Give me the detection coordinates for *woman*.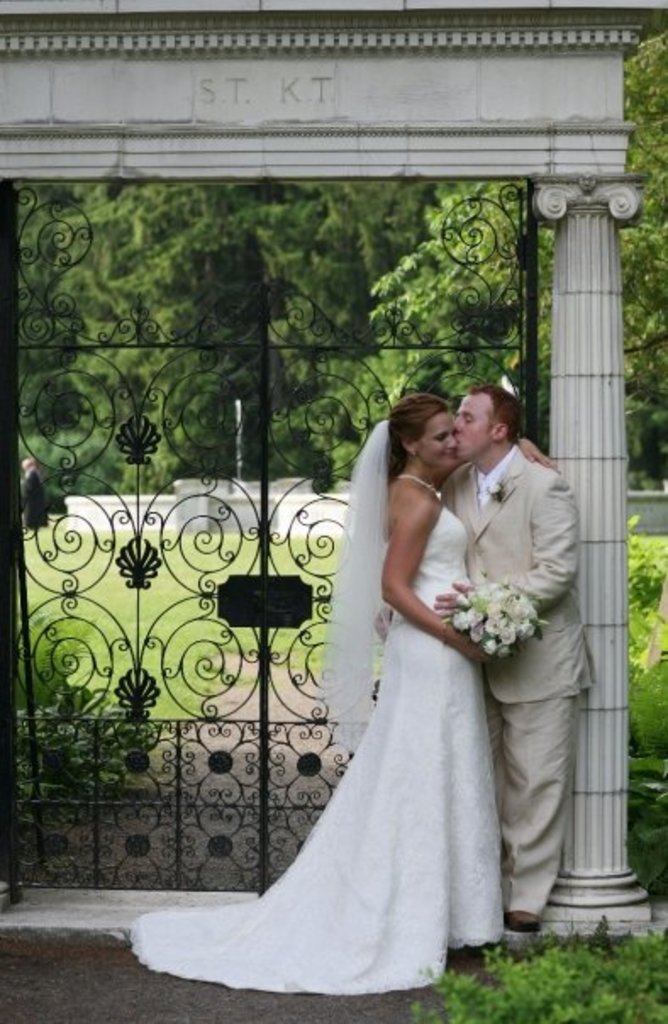
273 365 524 1022.
